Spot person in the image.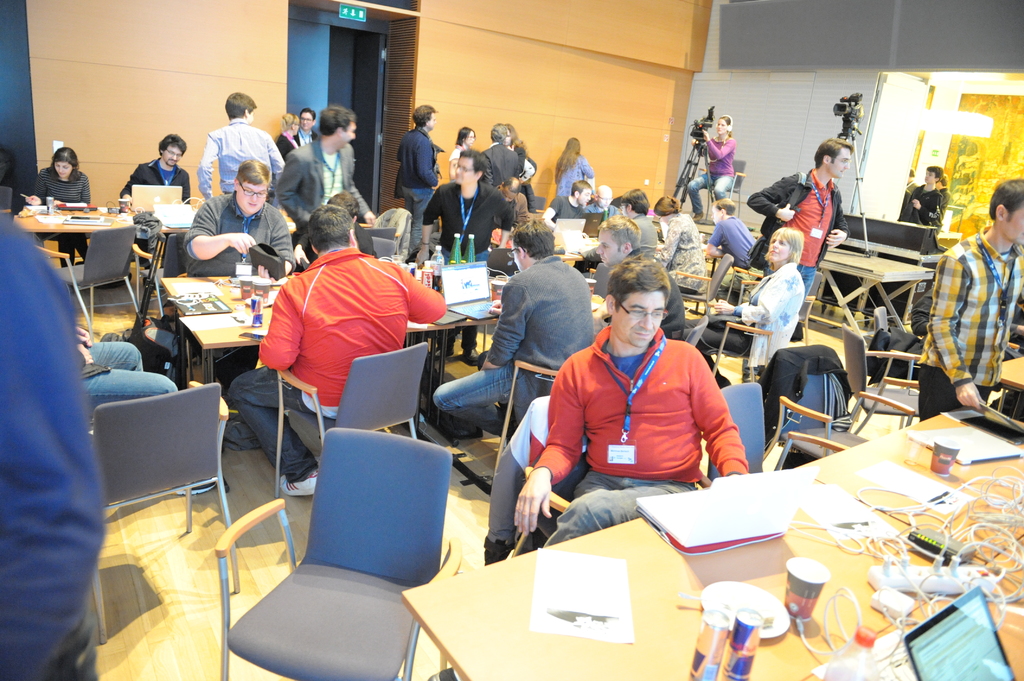
person found at left=742, top=131, right=848, bottom=291.
